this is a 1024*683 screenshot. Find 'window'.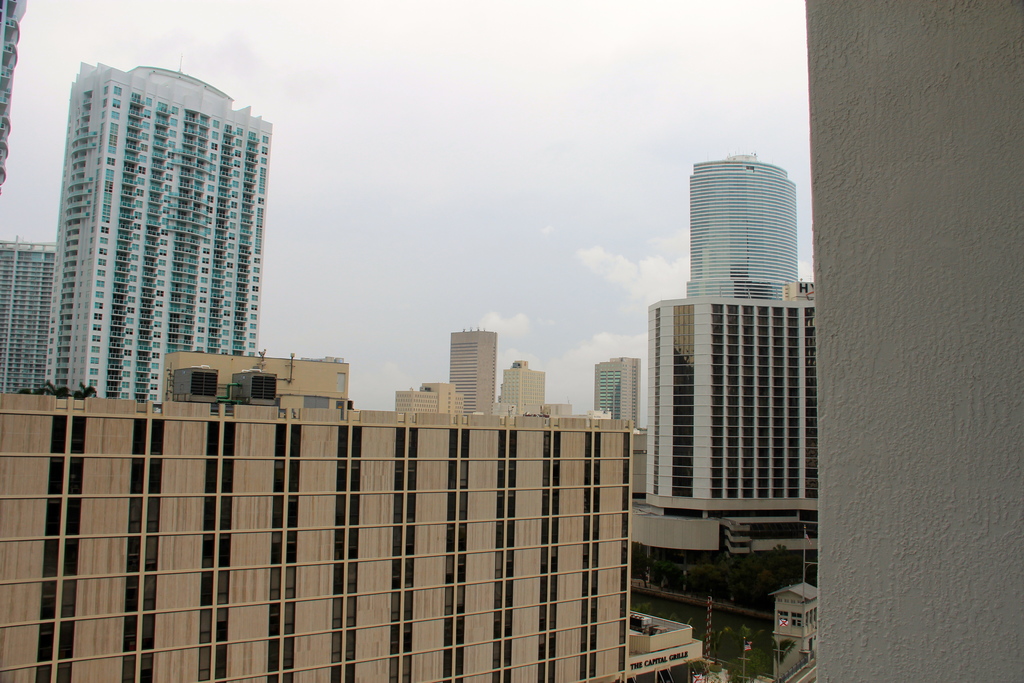
Bounding box: left=114, top=86, right=122, bottom=94.
